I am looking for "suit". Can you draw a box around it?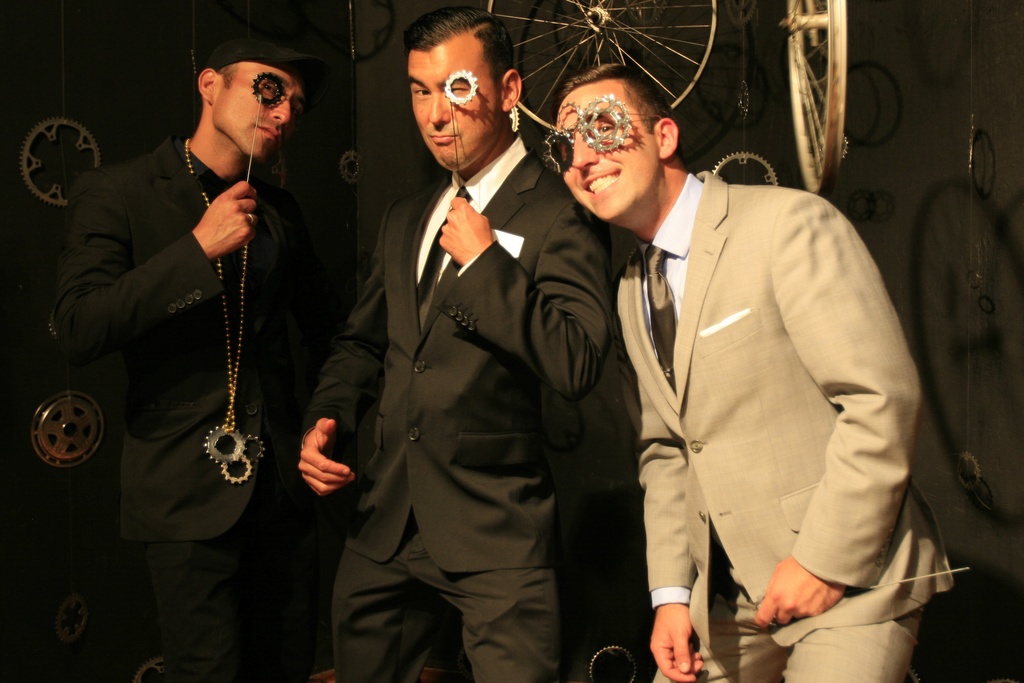
Sure, the bounding box is x1=615, y1=172, x2=961, y2=682.
